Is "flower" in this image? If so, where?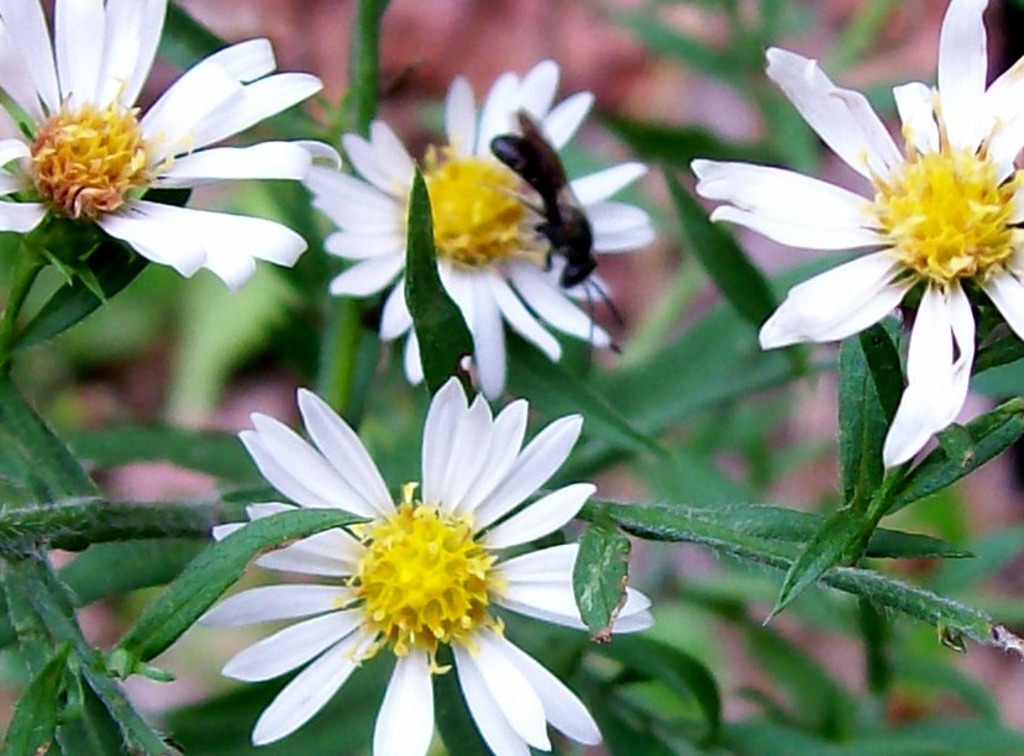
Yes, at 188:369:661:755.
